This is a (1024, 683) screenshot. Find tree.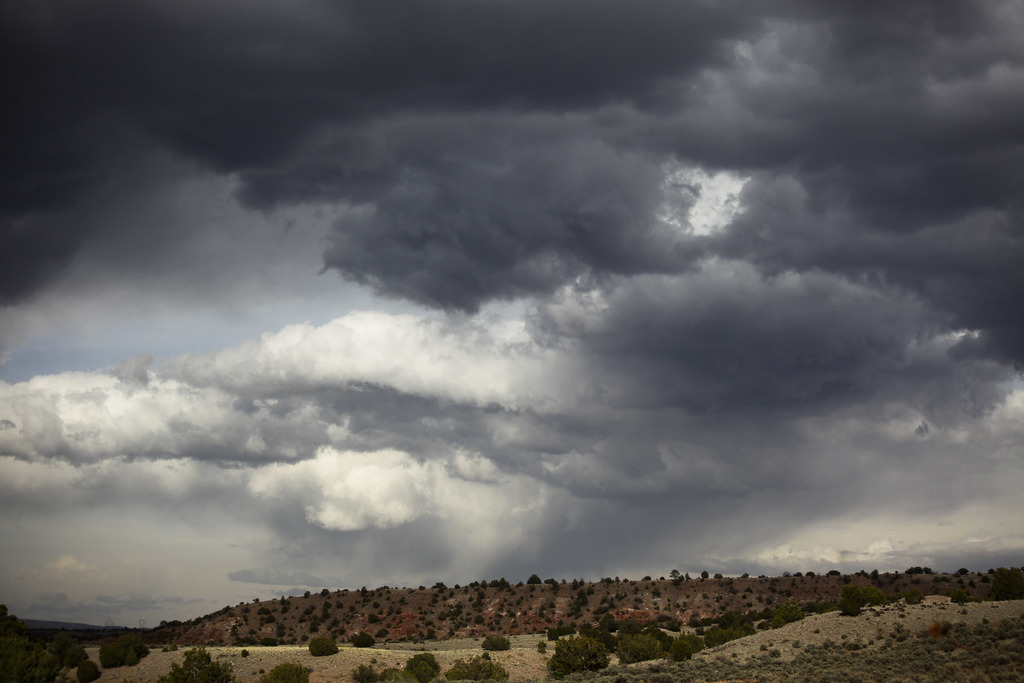
Bounding box: 102,634,148,663.
